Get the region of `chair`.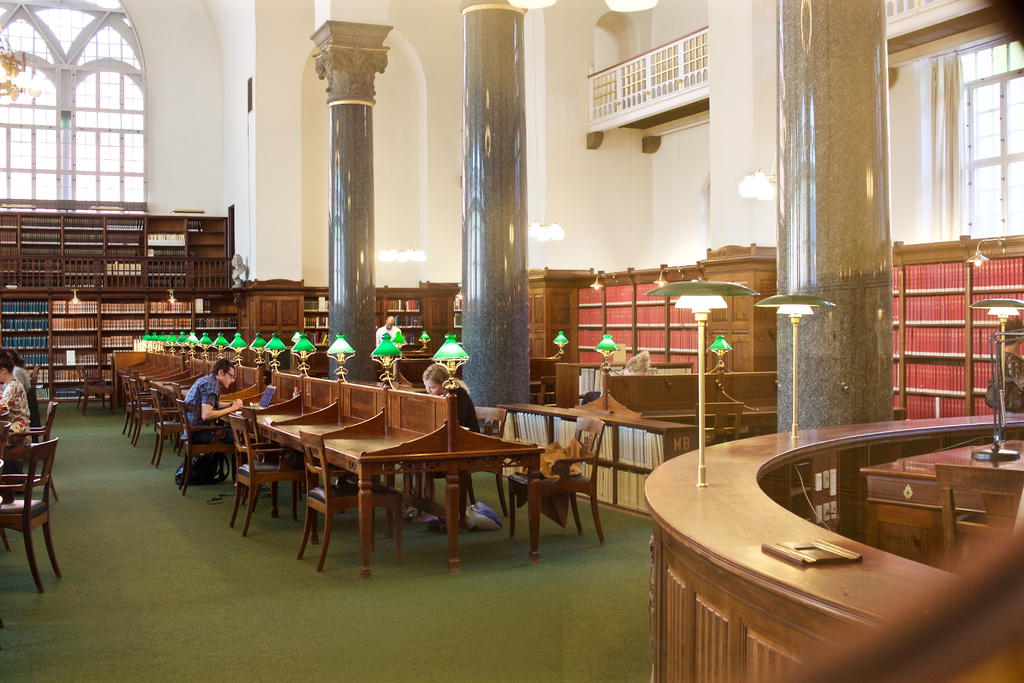
[435, 404, 508, 516].
